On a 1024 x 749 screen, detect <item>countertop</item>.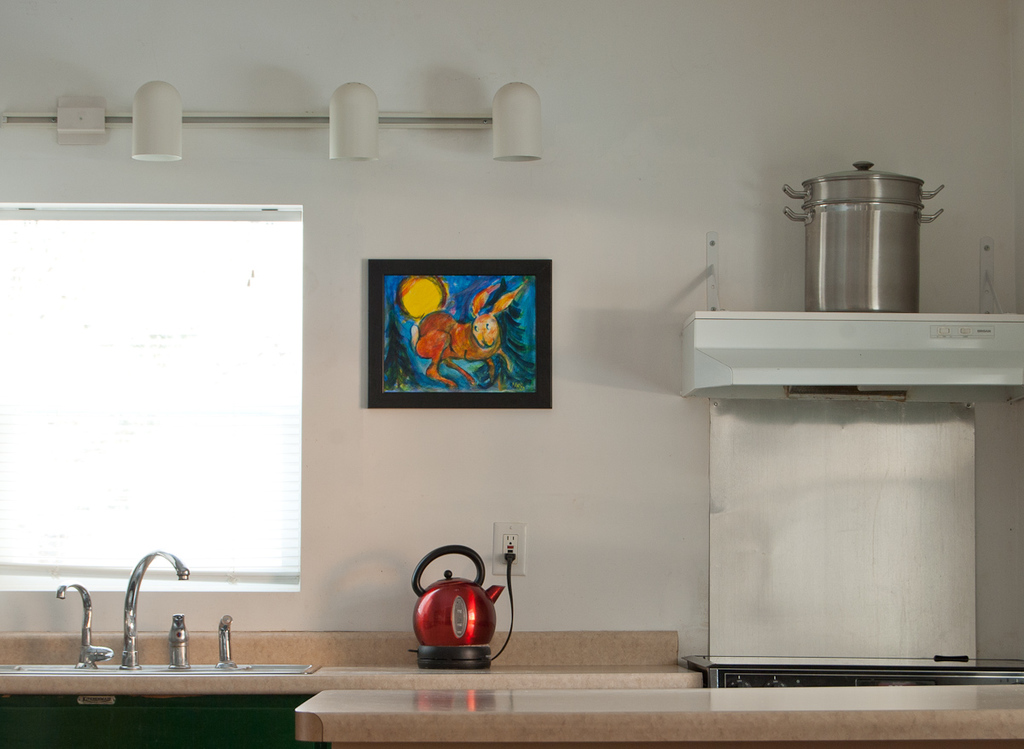
[x1=292, y1=684, x2=1021, y2=738].
